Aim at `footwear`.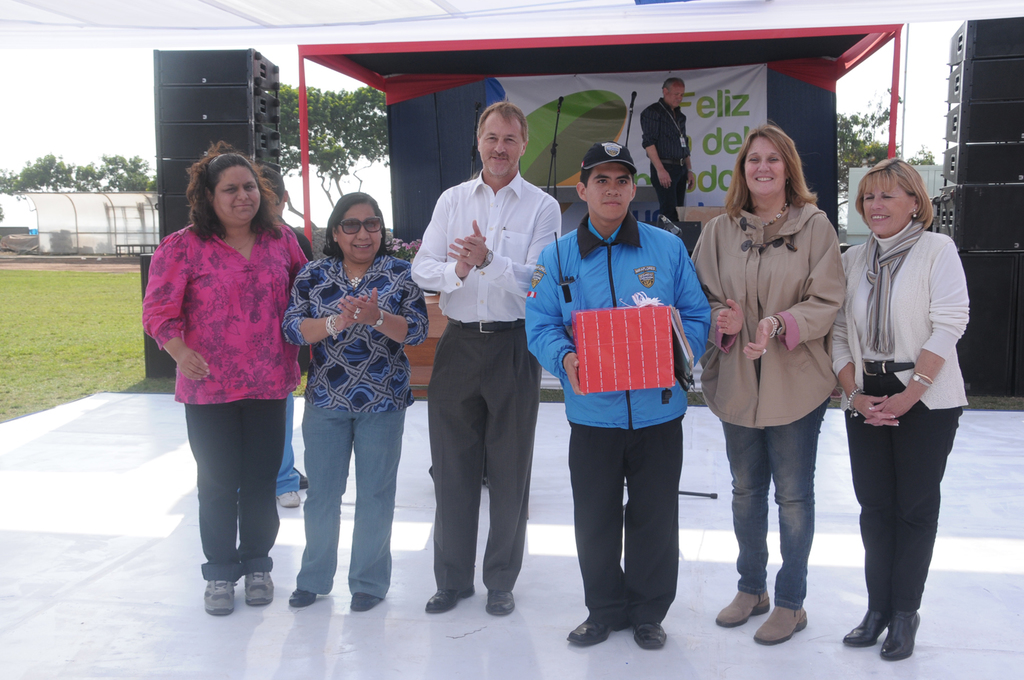
Aimed at locate(283, 585, 320, 606).
